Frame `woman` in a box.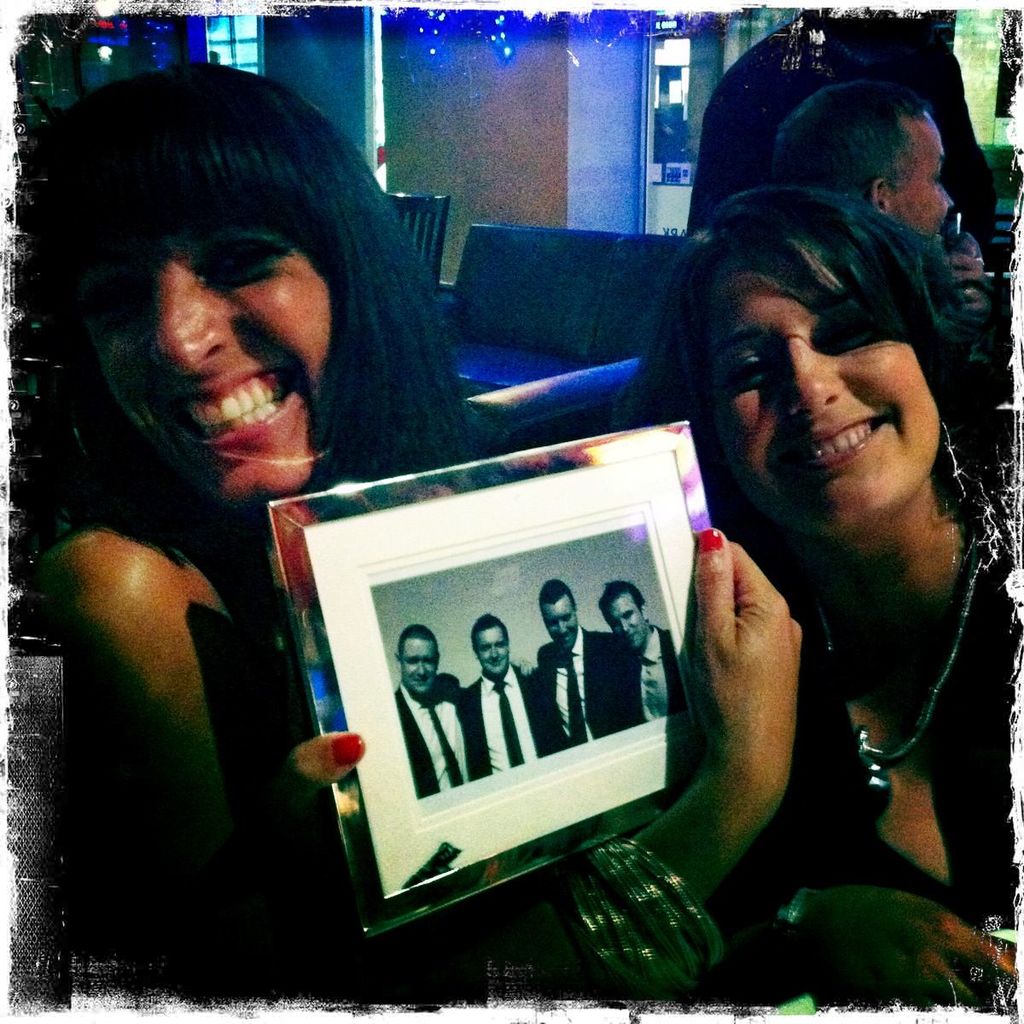
select_region(18, 58, 807, 1006).
